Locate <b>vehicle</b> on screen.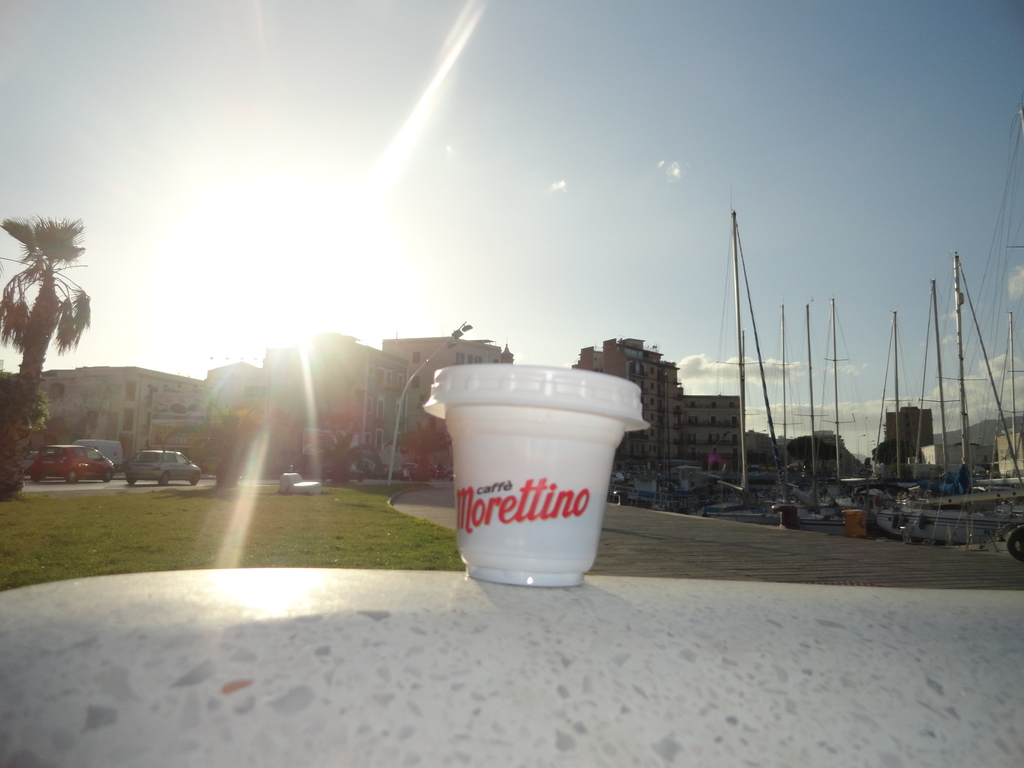
On screen at [401,461,438,478].
